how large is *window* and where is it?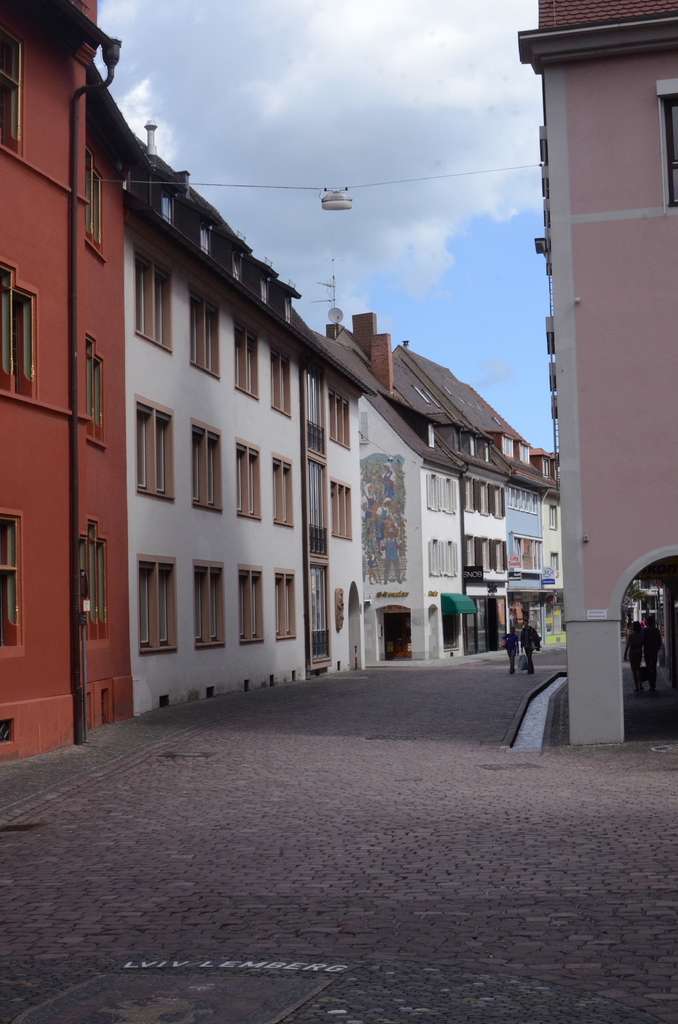
Bounding box: detection(277, 572, 296, 640).
